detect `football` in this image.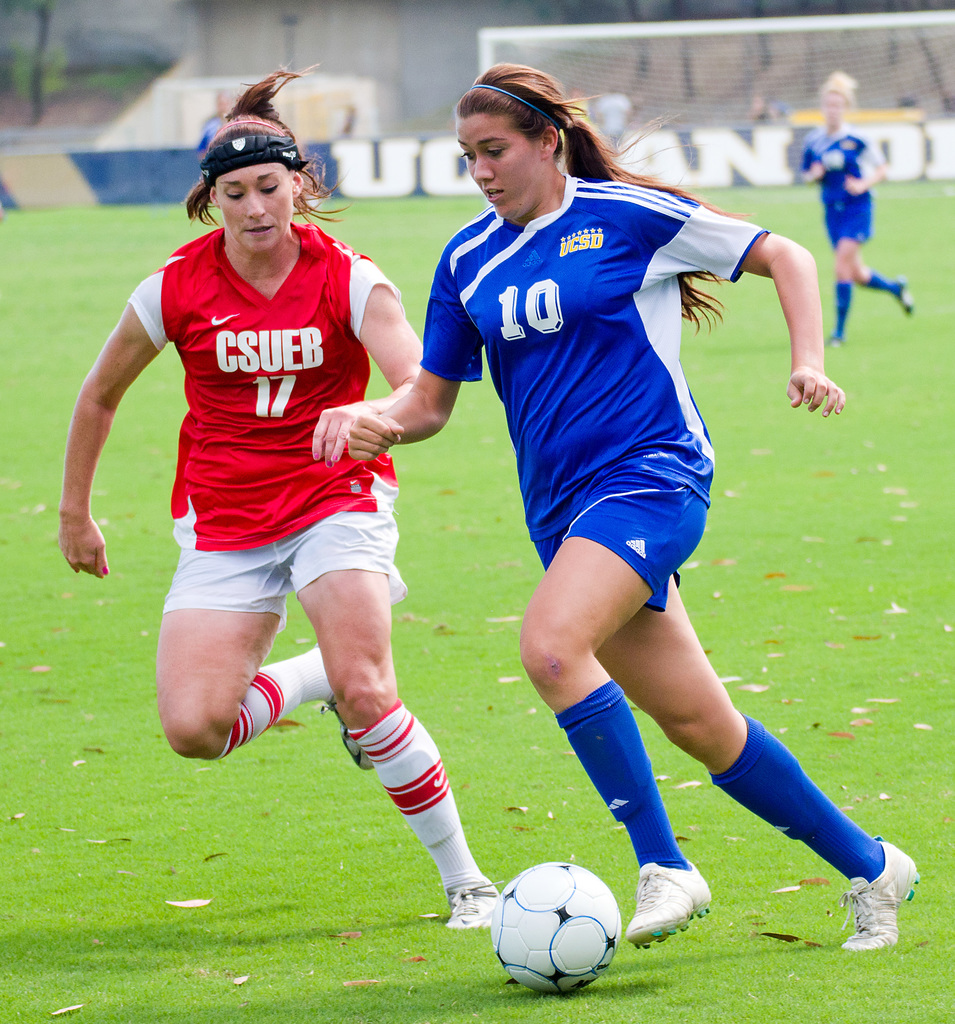
Detection: {"left": 486, "top": 858, "right": 624, "bottom": 1000}.
